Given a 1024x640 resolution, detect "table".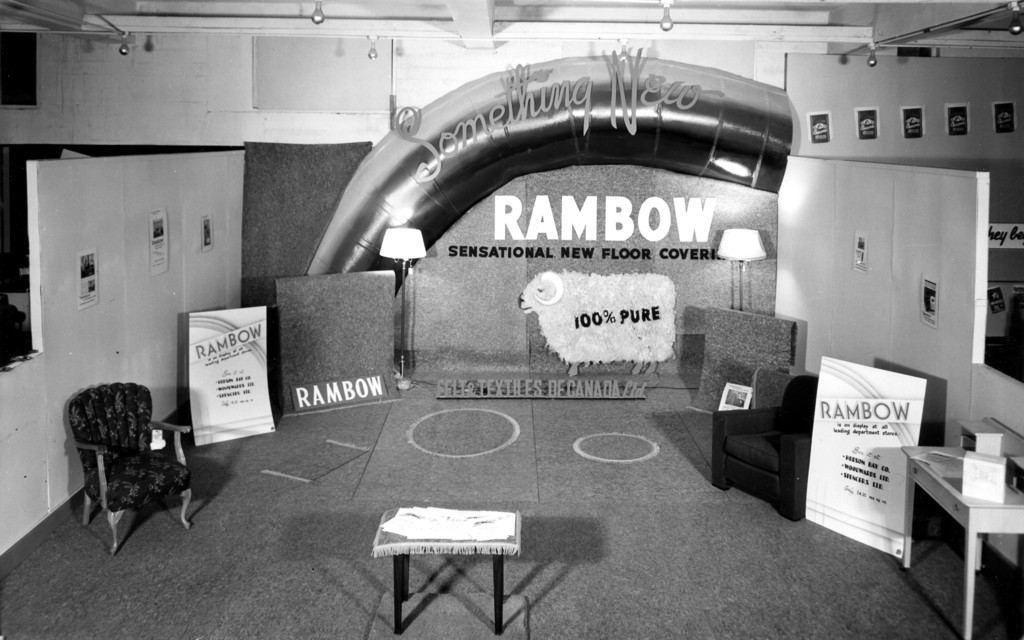
bbox=(897, 417, 1023, 604).
